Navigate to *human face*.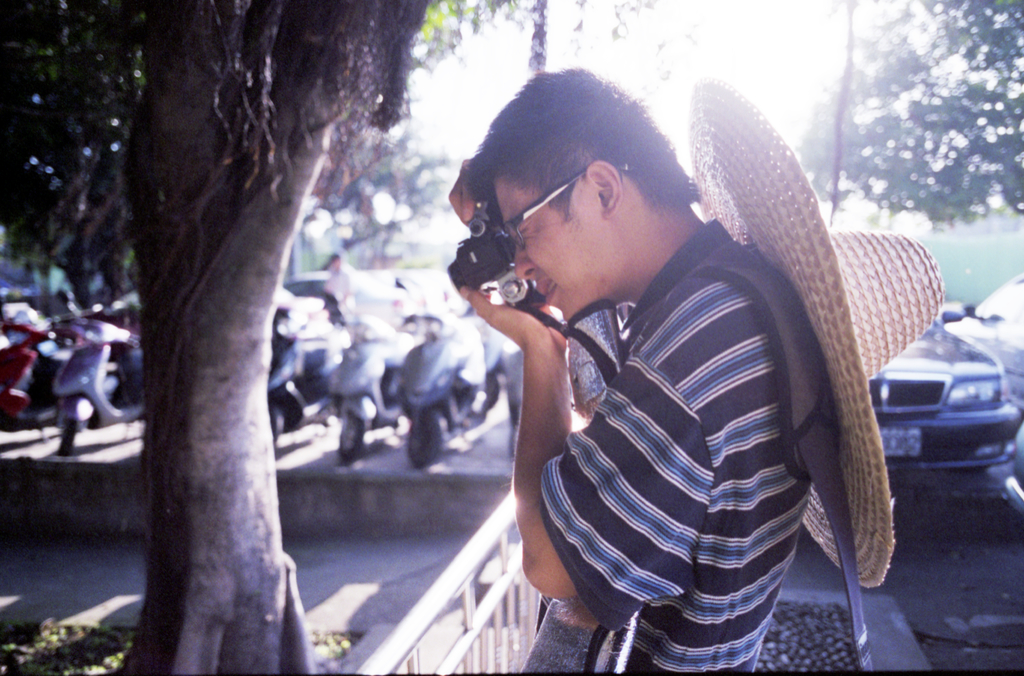
Navigation target: {"left": 496, "top": 185, "right": 611, "bottom": 316}.
